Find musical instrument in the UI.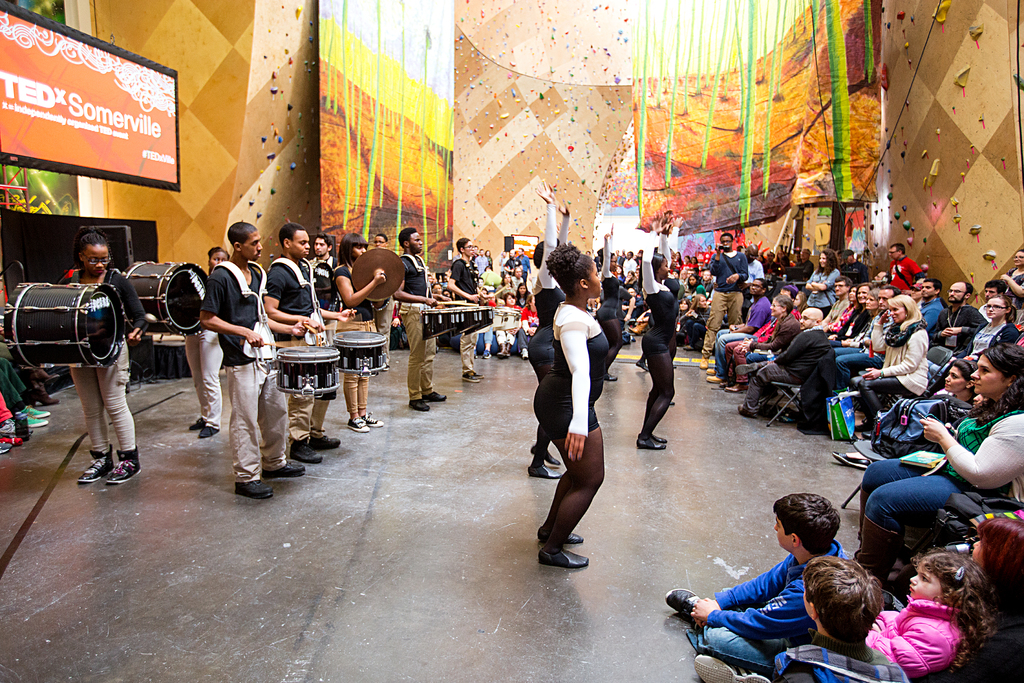
UI element at (left=418, top=297, right=493, bottom=340).
